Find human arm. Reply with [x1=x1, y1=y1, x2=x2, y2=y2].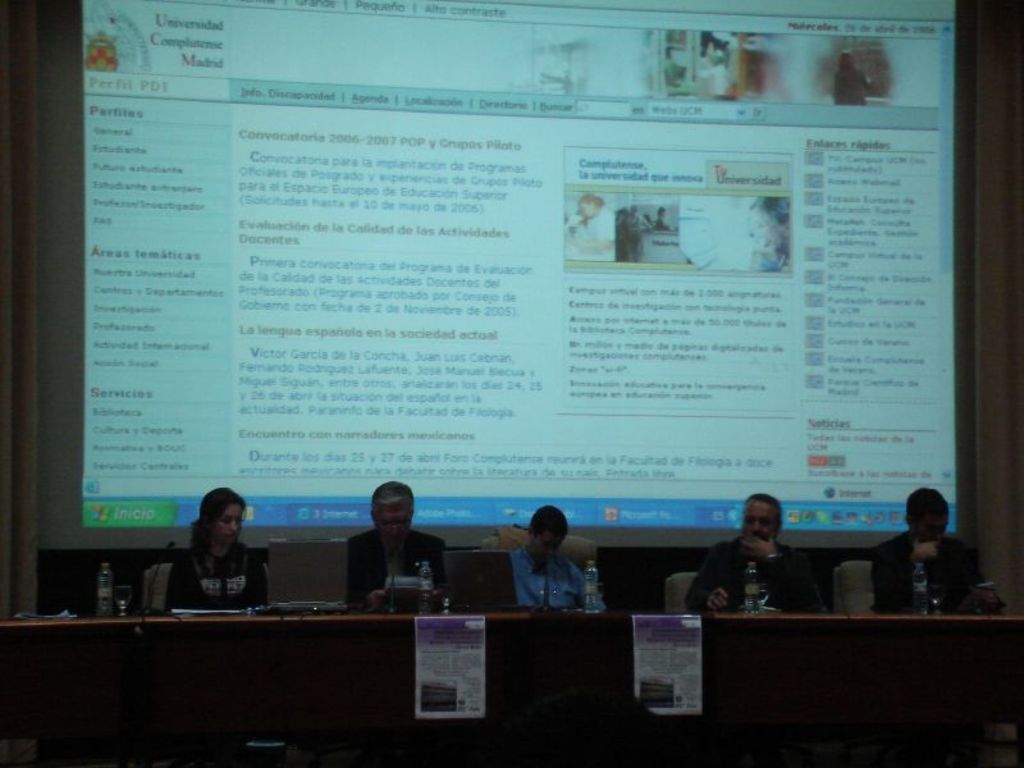
[x1=739, y1=534, x2=803, y2=613].
